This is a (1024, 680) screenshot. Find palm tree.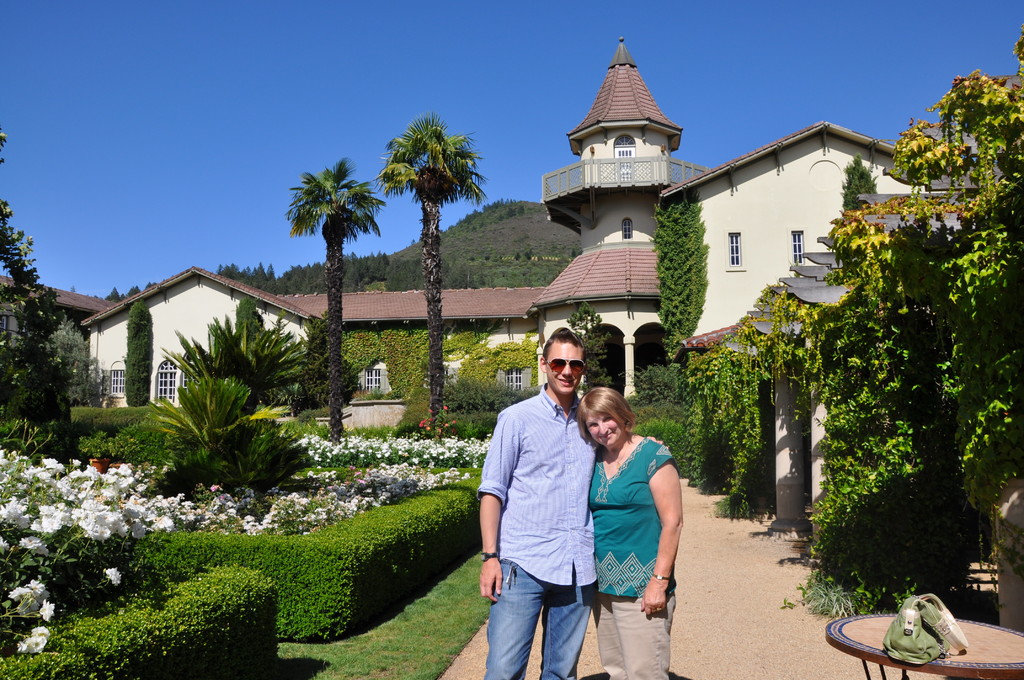
Bounding box: detection(284, 154, 376, 409).
